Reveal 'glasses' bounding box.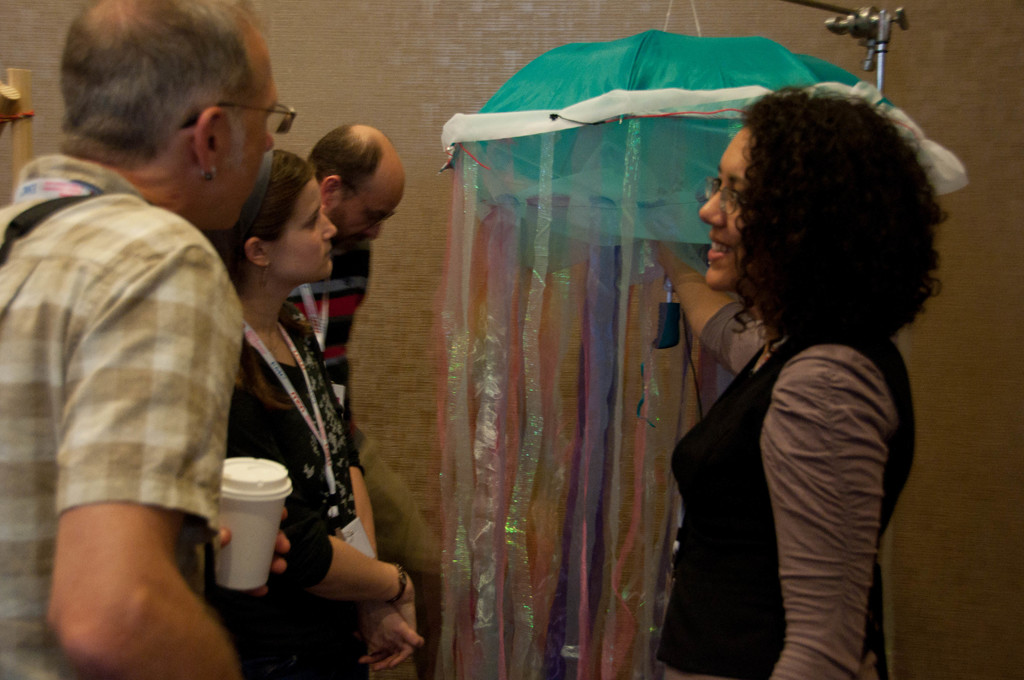
Revealed: 705/175/739/215.
